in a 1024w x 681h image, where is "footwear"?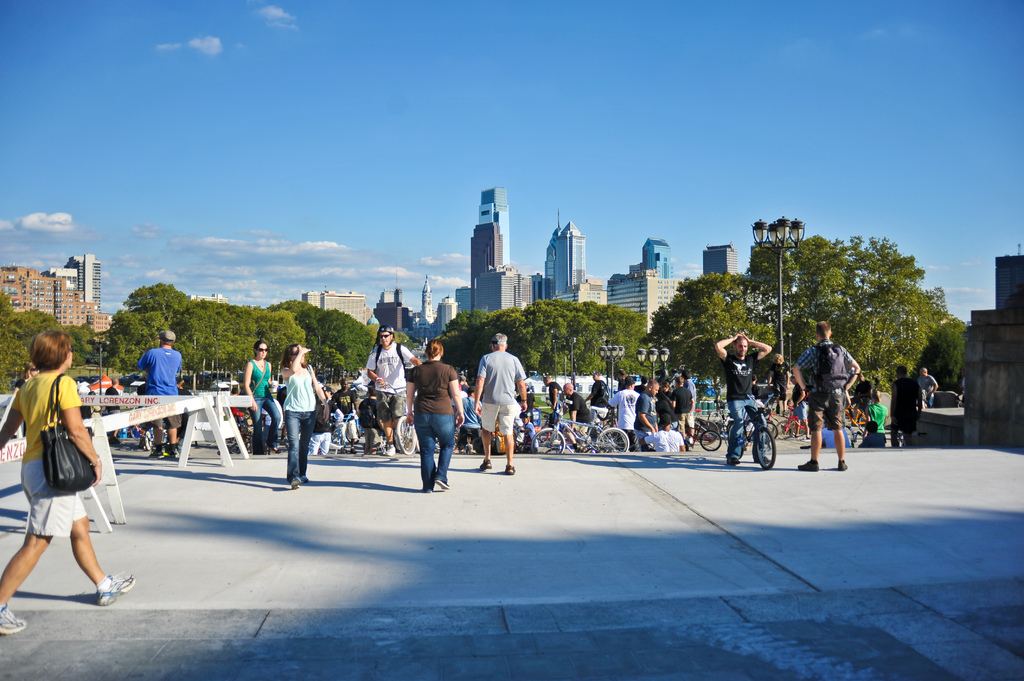
BBox(836, 457, 849, 469).
